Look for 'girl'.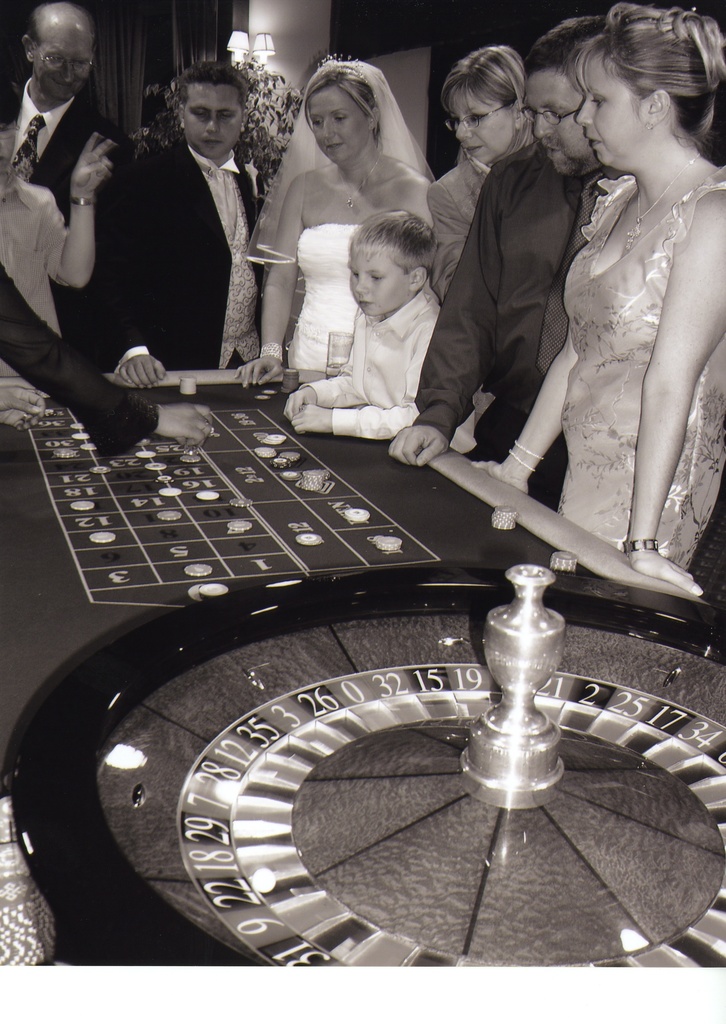
Found: x1=472, y1=1, x2=725, y2=602.
